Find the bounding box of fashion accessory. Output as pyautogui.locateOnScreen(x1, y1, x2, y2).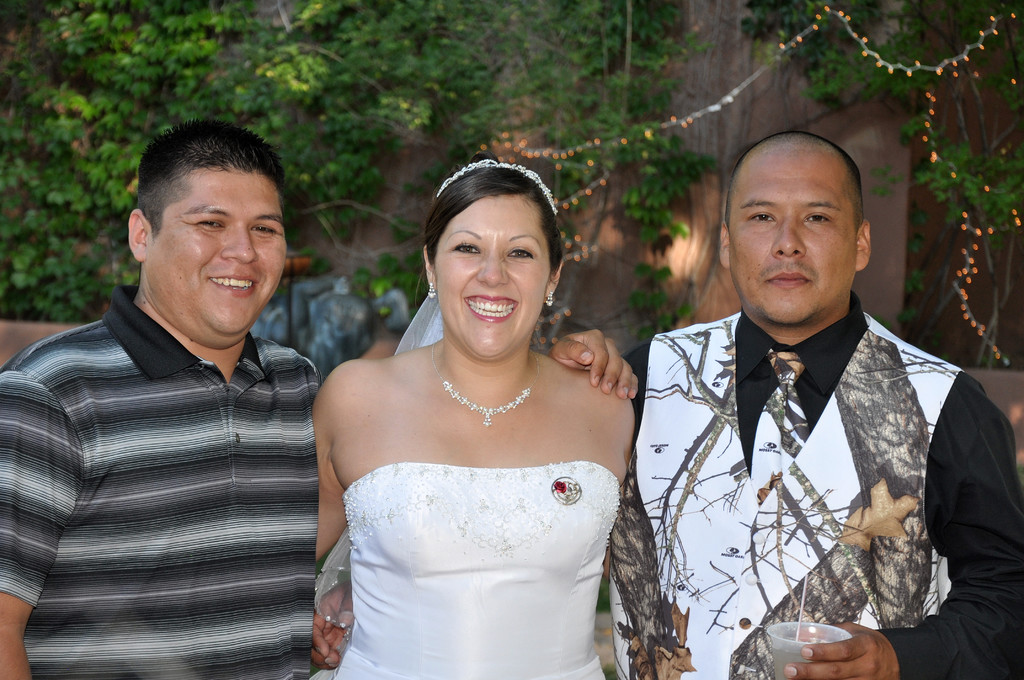
pyautogui.locateOnScreen(429, 344, 543, 424).
